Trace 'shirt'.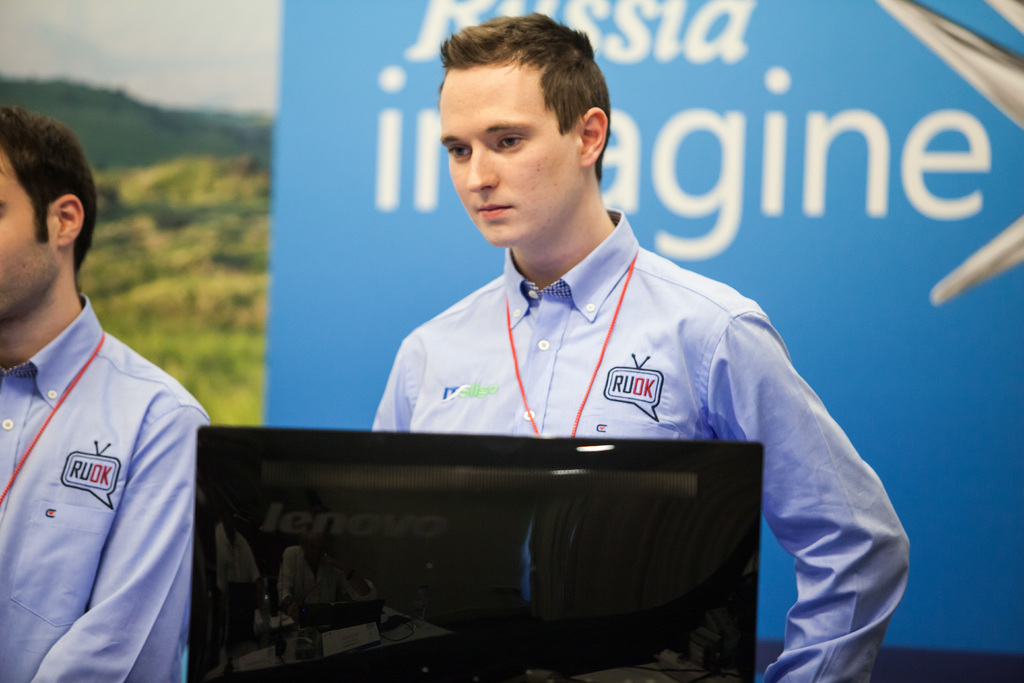
Traced to x1=368 y1=209 x2=914 y2=682.
